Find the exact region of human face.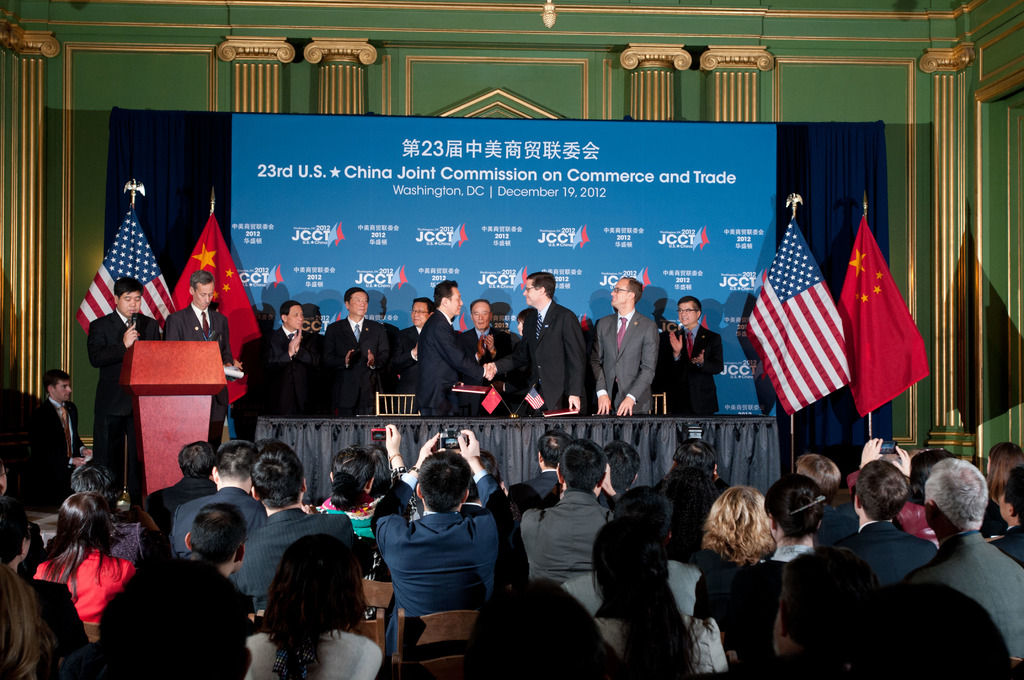
Exact region: left=675, top=301, right=697, bottom=330.
